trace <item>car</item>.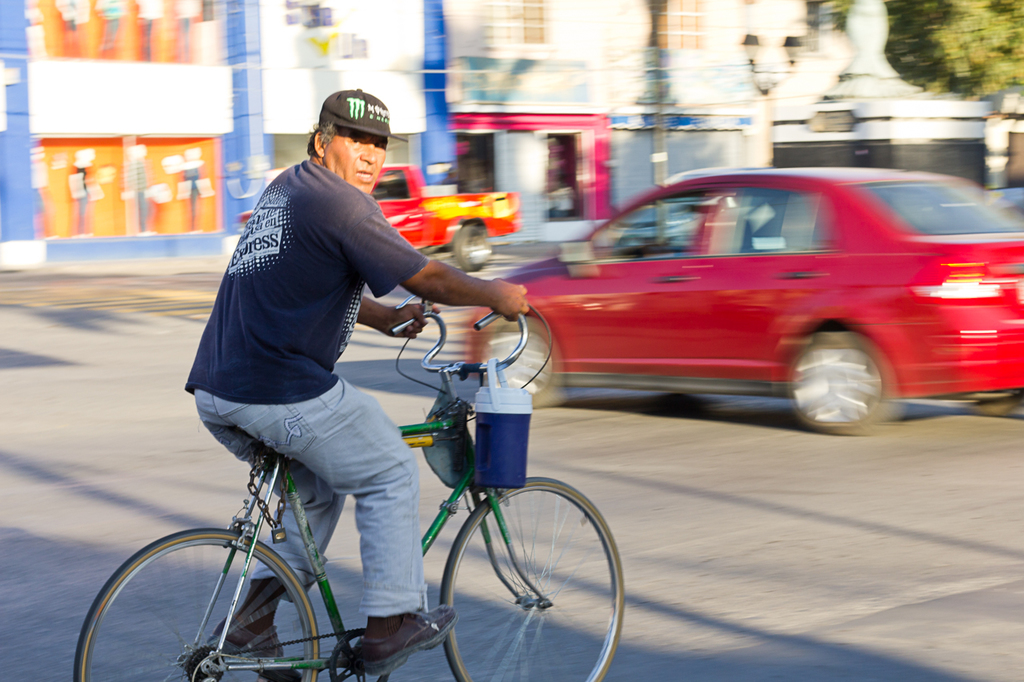
Traced to detection(491, 158, 996, 434).
